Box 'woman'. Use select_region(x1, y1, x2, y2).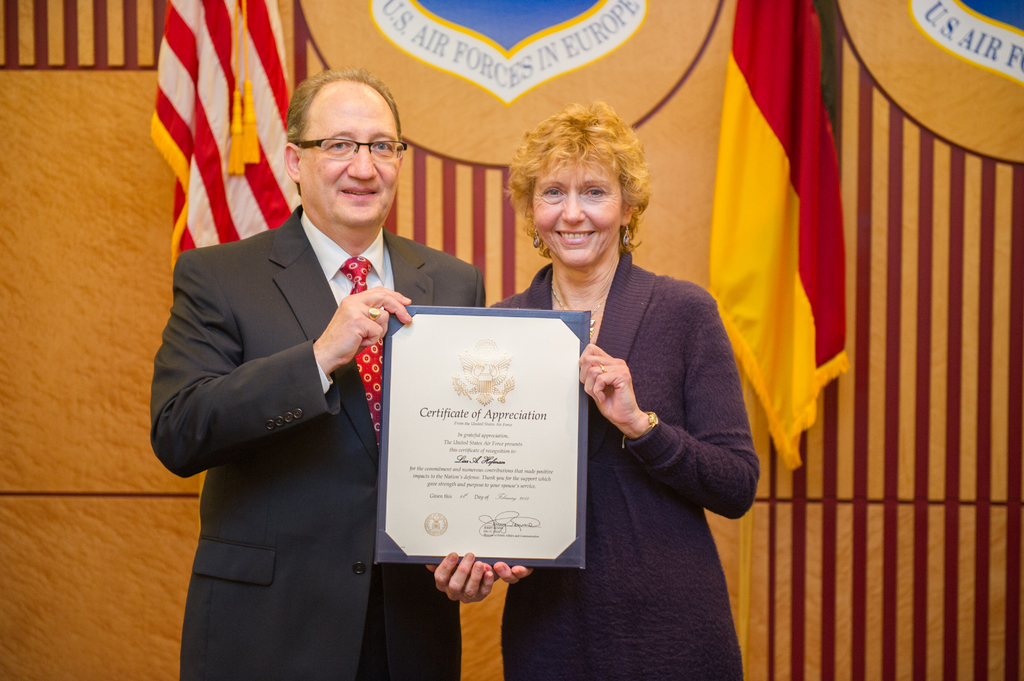
select_region(438, 96, 744, 673).
